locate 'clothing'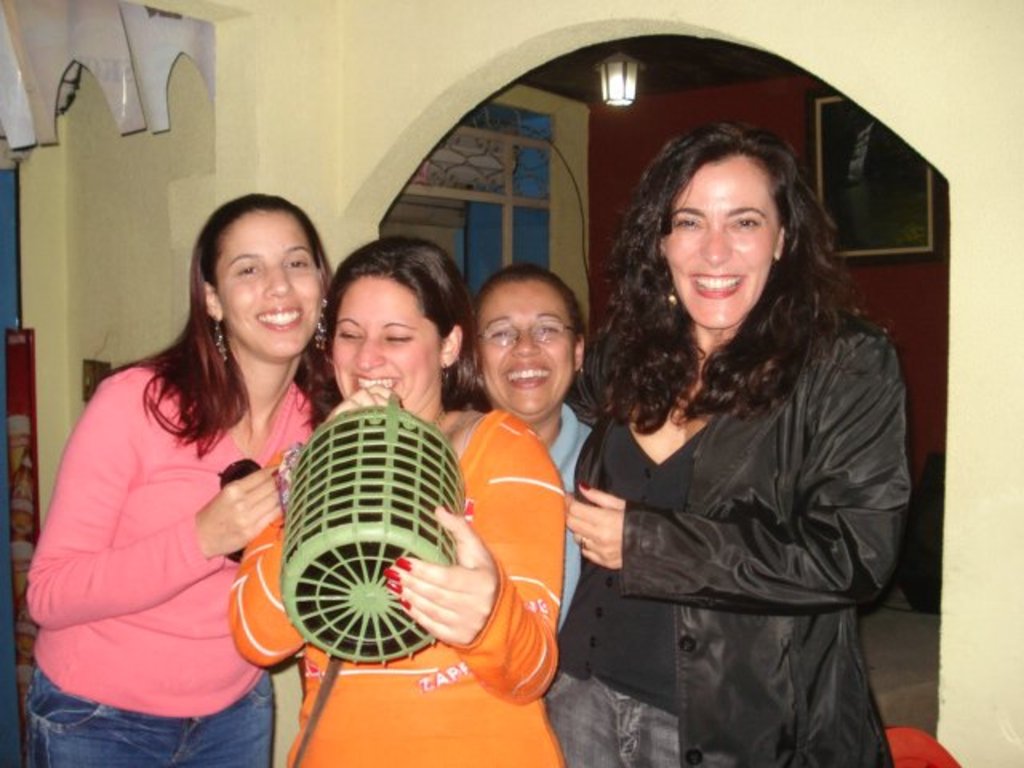
544 405 595 638
